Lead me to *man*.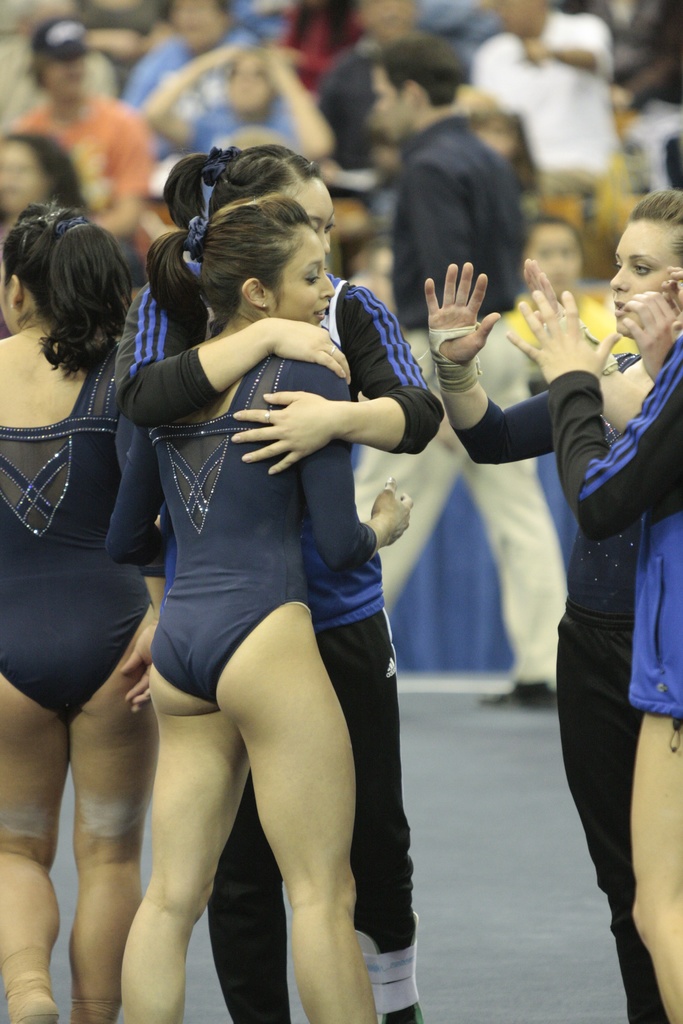
Lead to bbox=[351, 30, 566, 710].
